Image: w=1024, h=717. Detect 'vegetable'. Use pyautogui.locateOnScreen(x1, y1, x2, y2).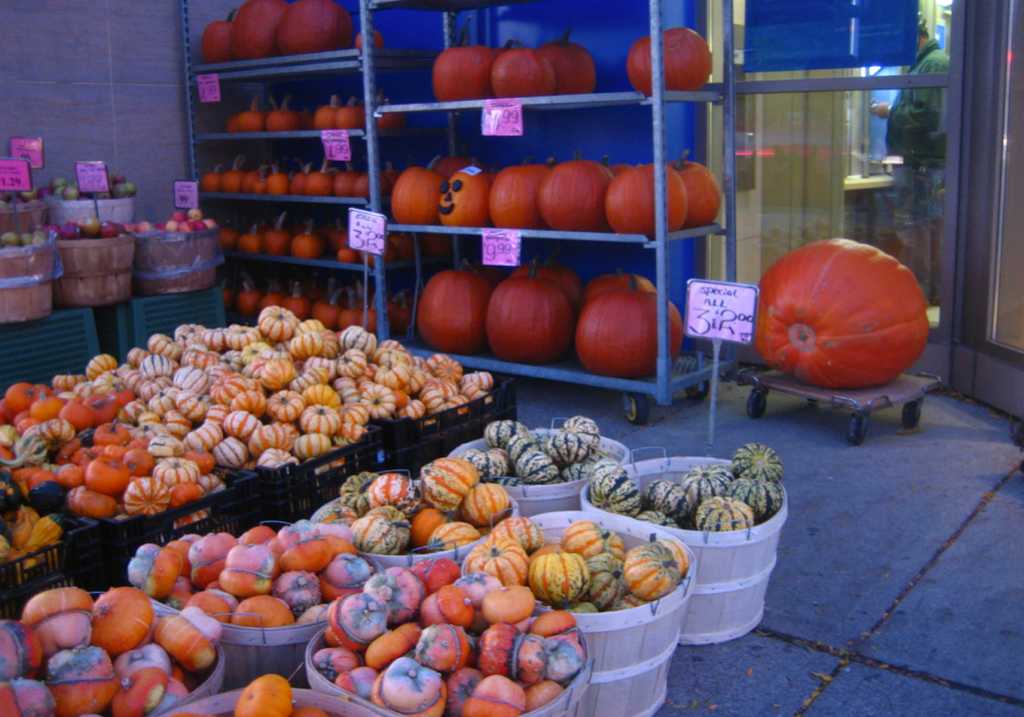
pyautogui.locateOnScreen(529, 550, 596, 602).
